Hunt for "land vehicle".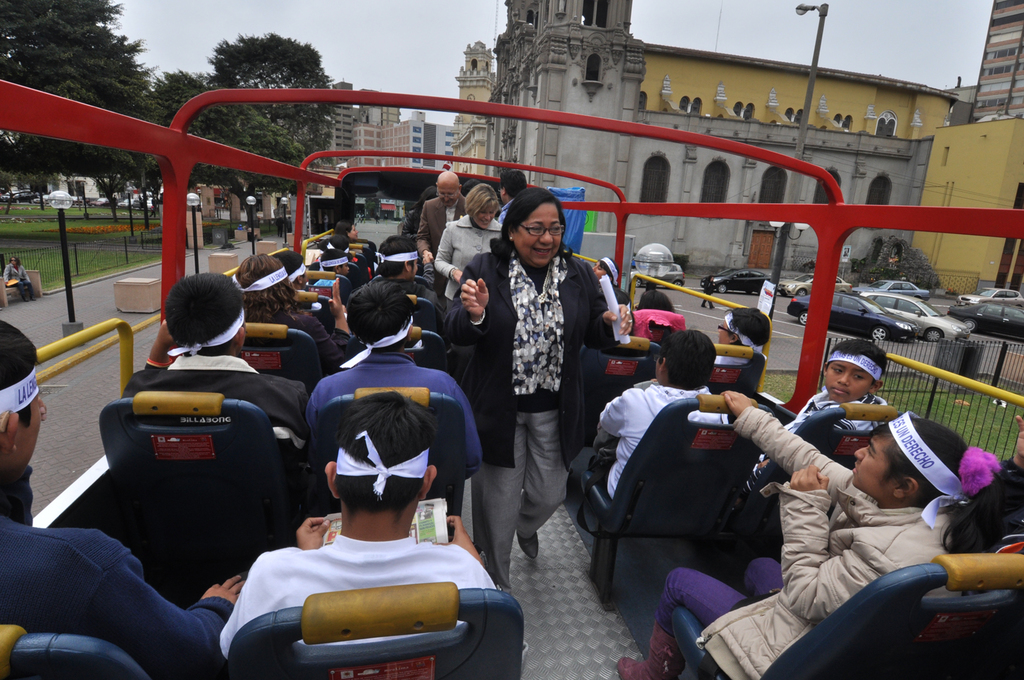
Hunted down at {"x1": 853, "y1": 277, "x2": 930, "y2": 296}.
